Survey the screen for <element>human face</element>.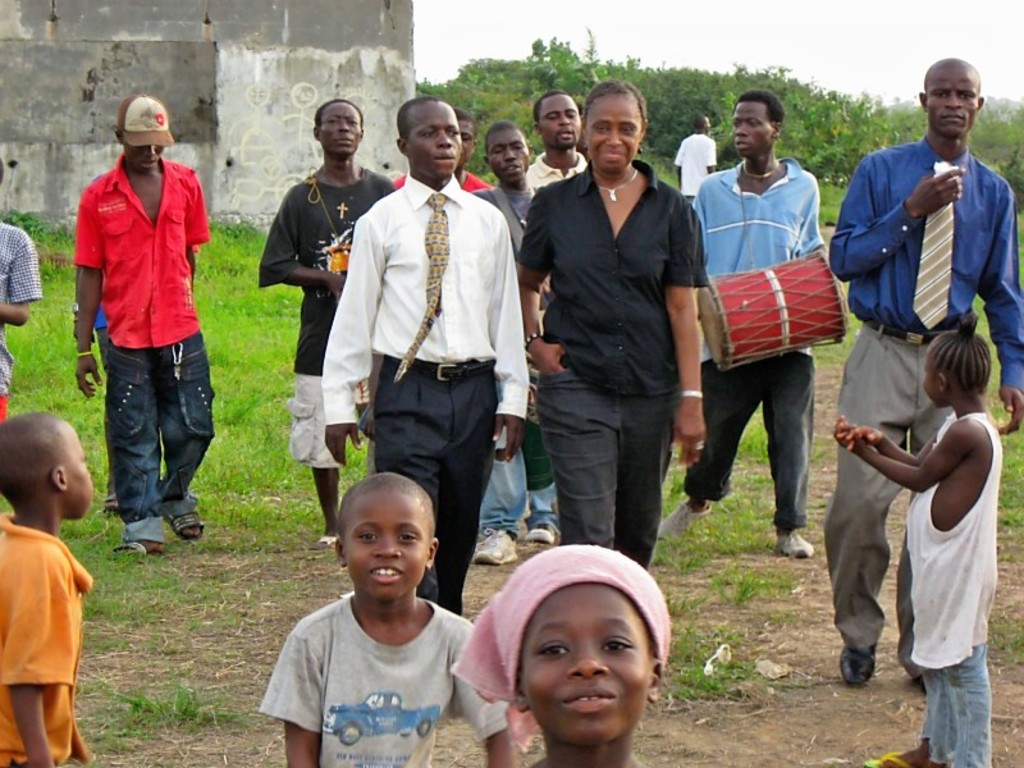
Survey found: bbox=(68, 421, 90, 518).
